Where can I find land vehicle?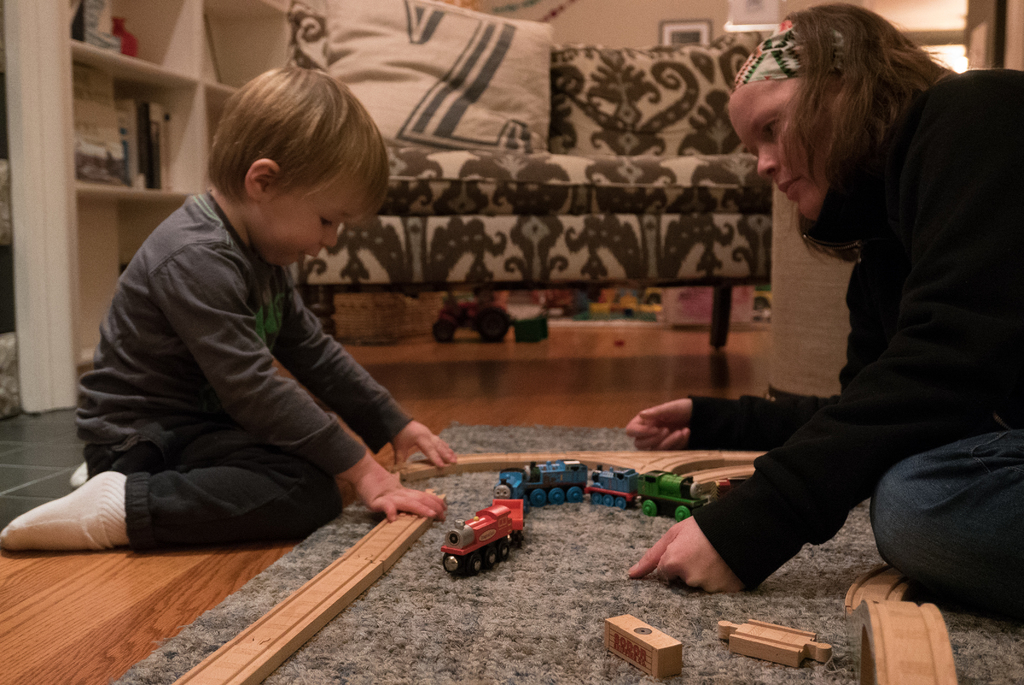
You can find it at crop(445, 493, 529, 579).
